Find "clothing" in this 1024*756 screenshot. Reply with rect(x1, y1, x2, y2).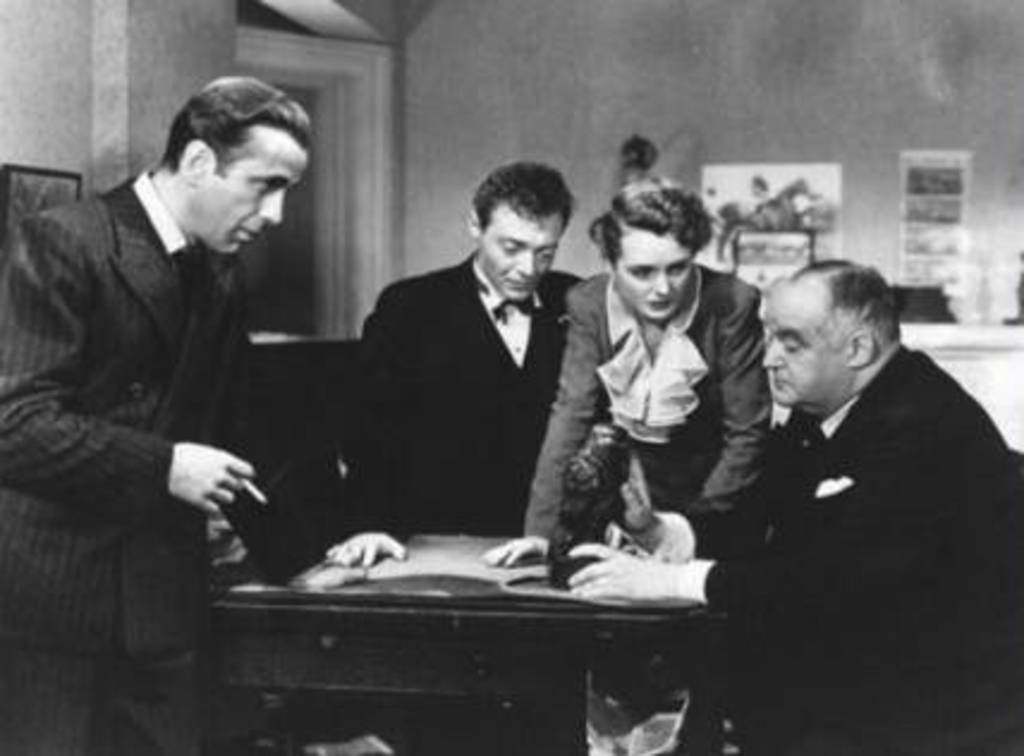
rect(682, 287, 1010, 732).
